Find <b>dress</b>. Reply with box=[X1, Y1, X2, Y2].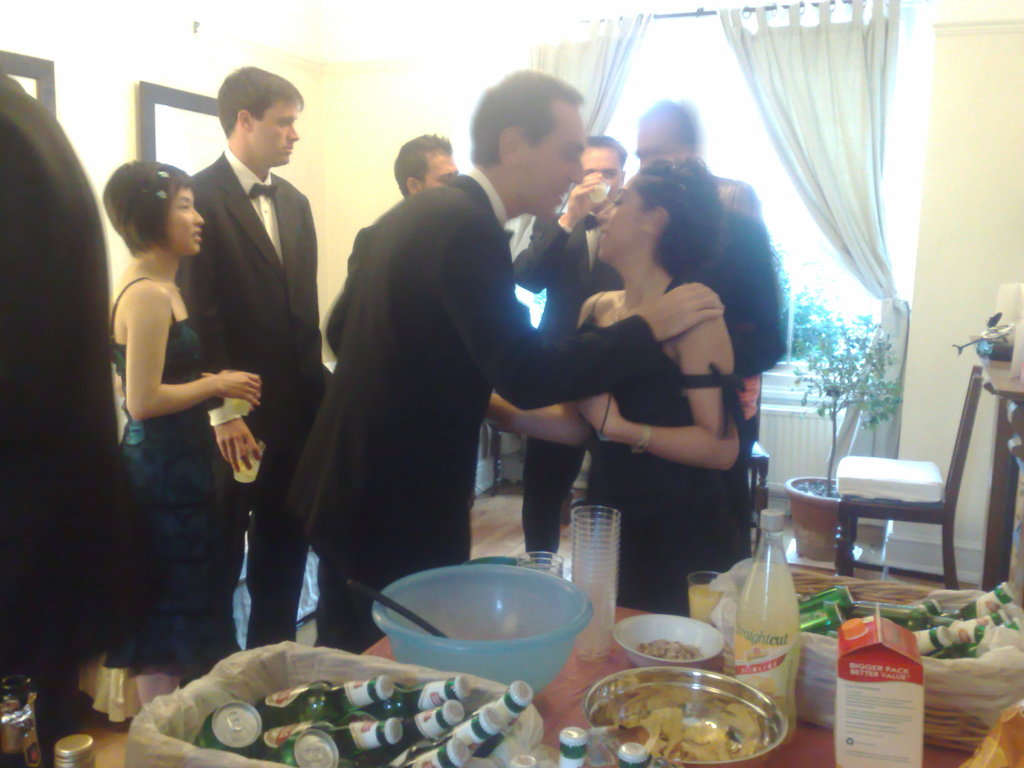
box=[106, 274, 236, 685].
